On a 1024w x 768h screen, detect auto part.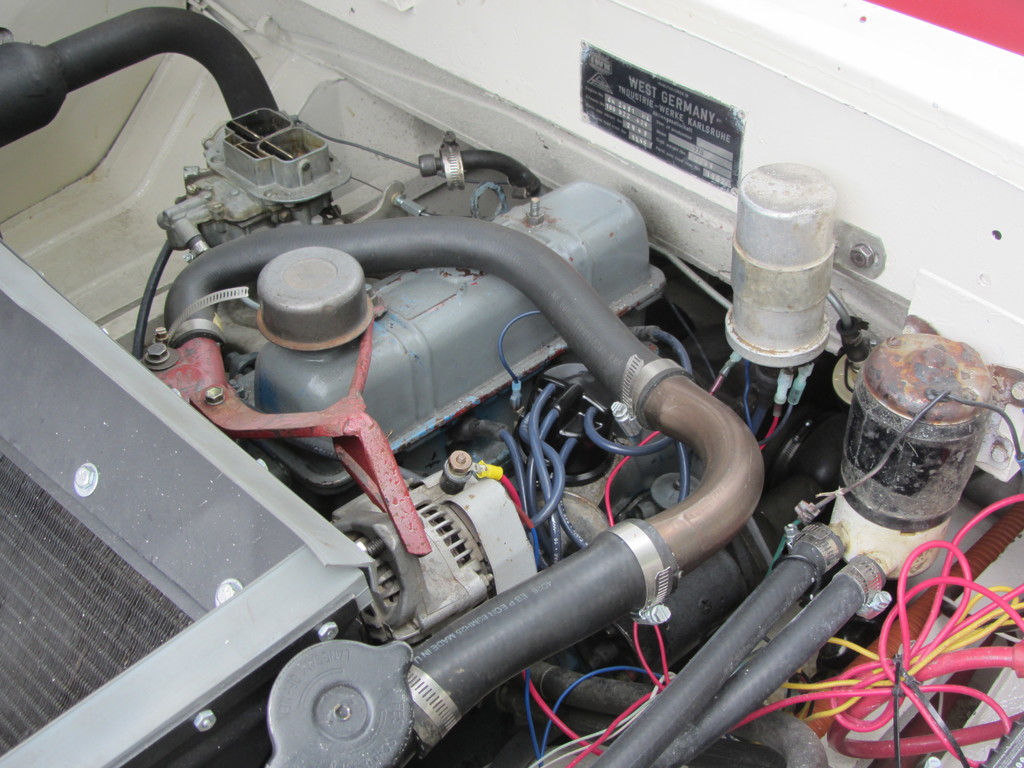
crop(0, 0, 1021, 767).
